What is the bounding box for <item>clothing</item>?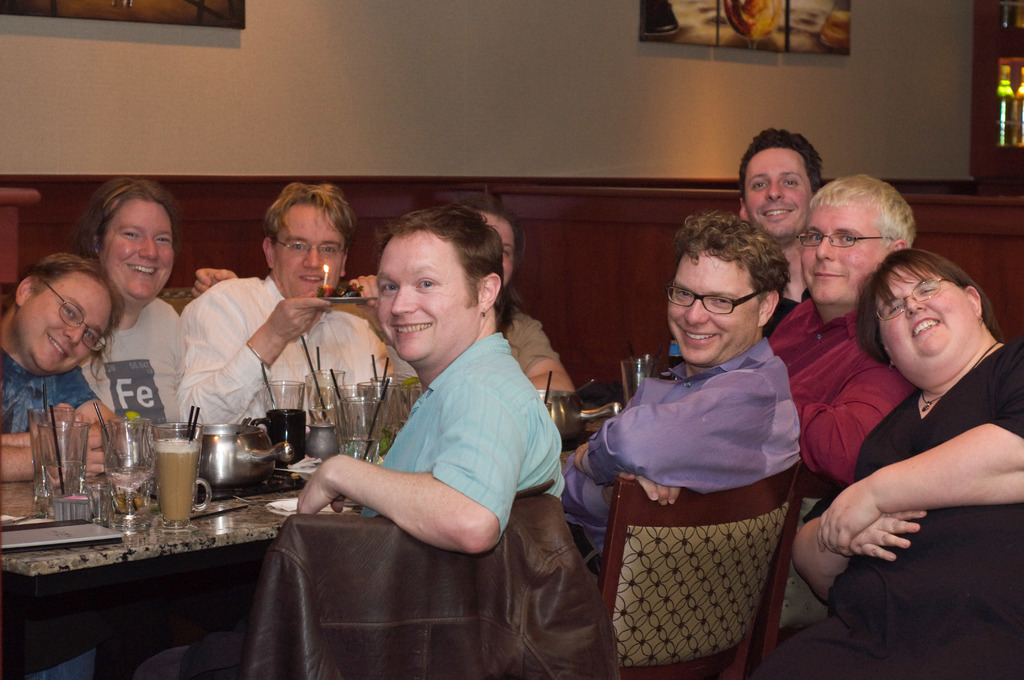
bbox=[173, 270, 396, 426].
